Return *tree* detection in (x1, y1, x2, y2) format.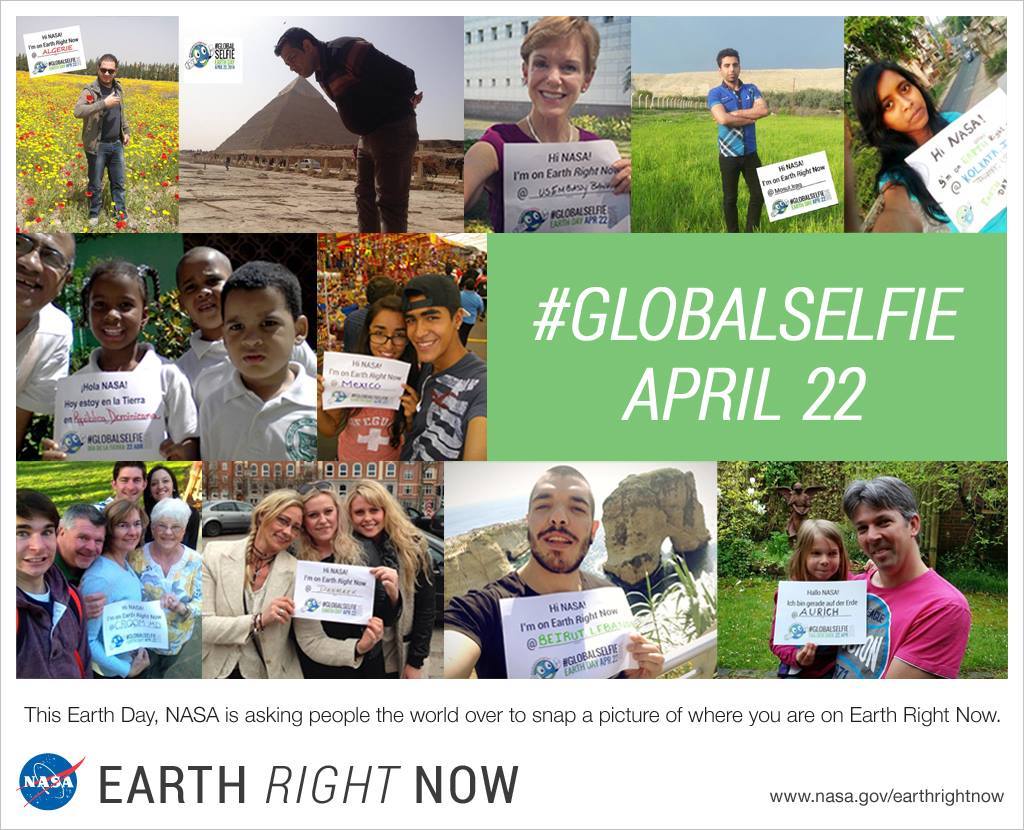
(927, 14, 1010, 60).
